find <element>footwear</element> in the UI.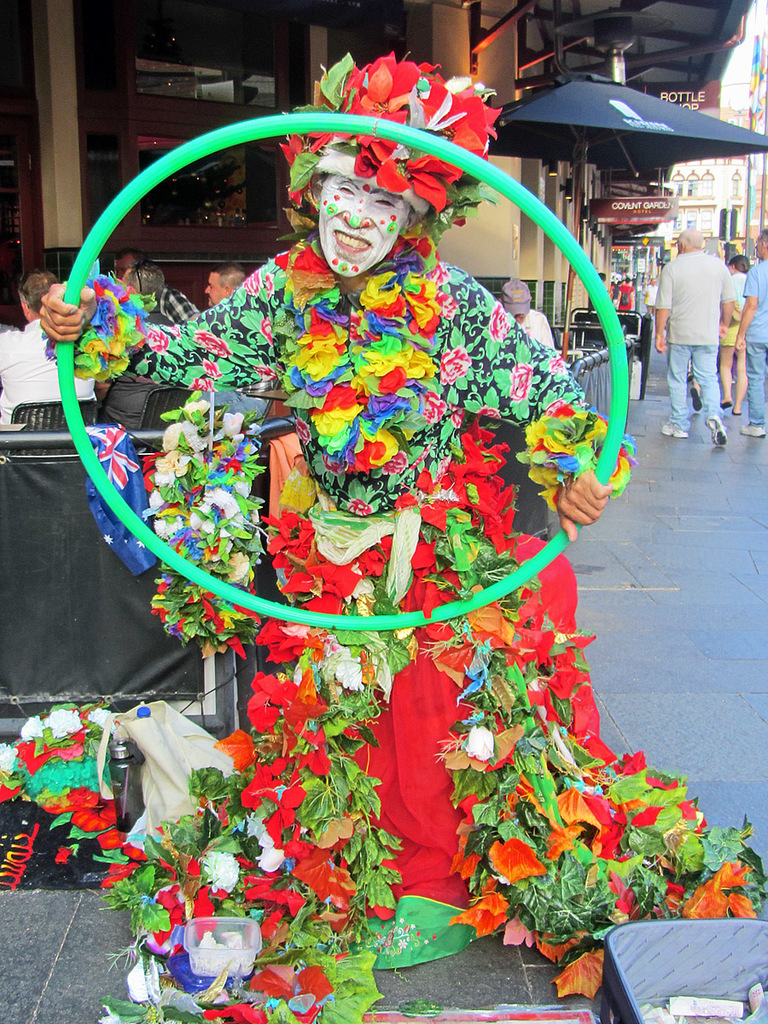
UI element at crop(659, 421, 689, 439).
